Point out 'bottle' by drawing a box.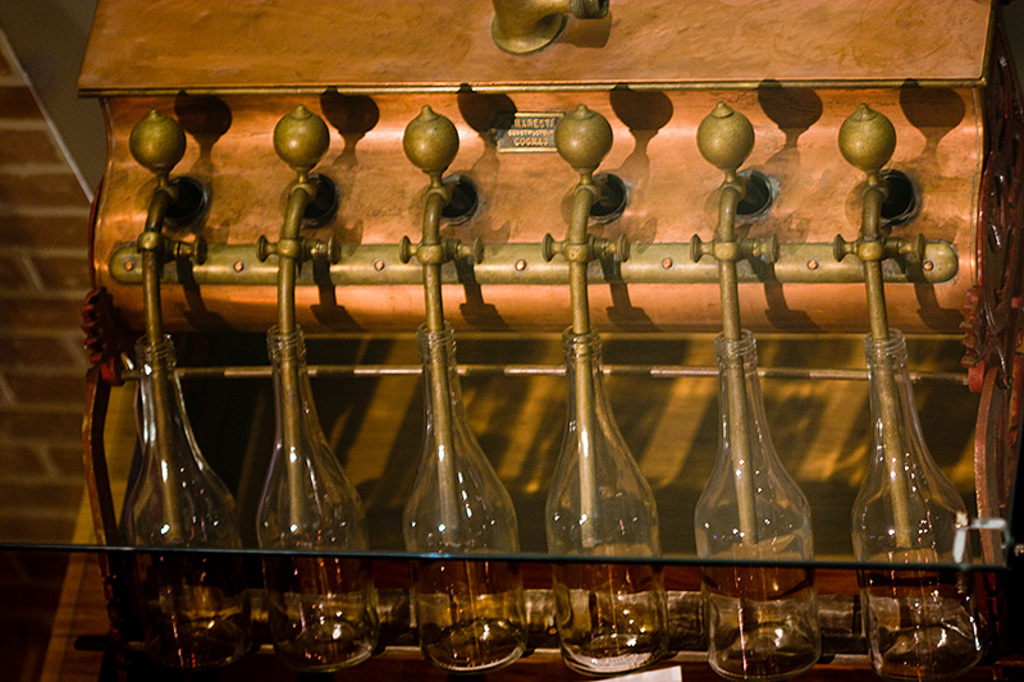
left=253, top=322, right=384, bottom=673.
